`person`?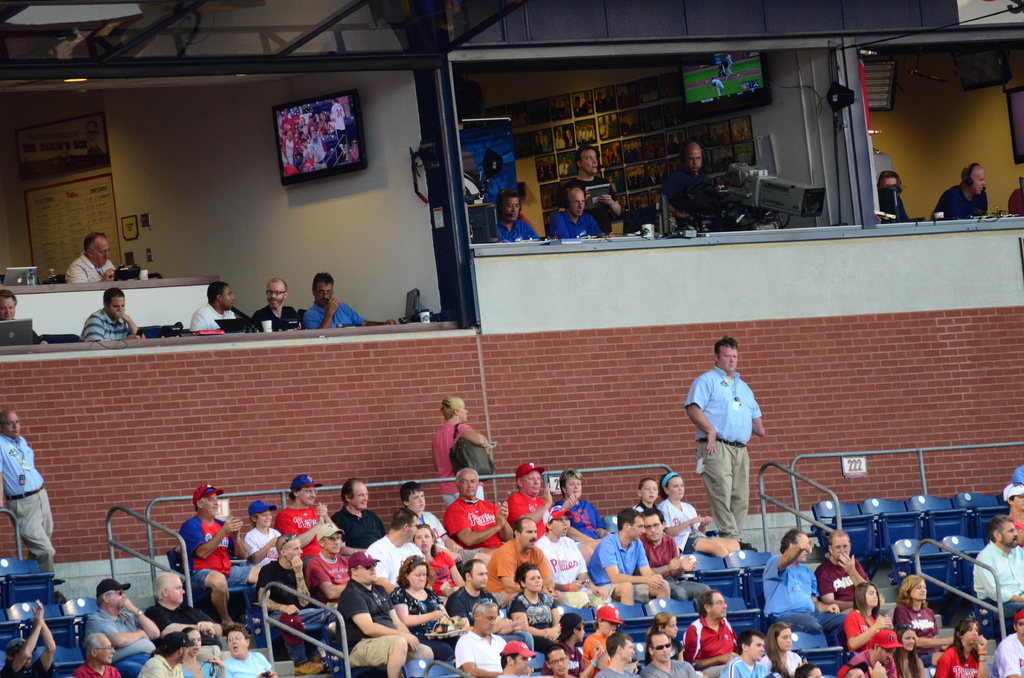
box(581, 604, 626, 677)
